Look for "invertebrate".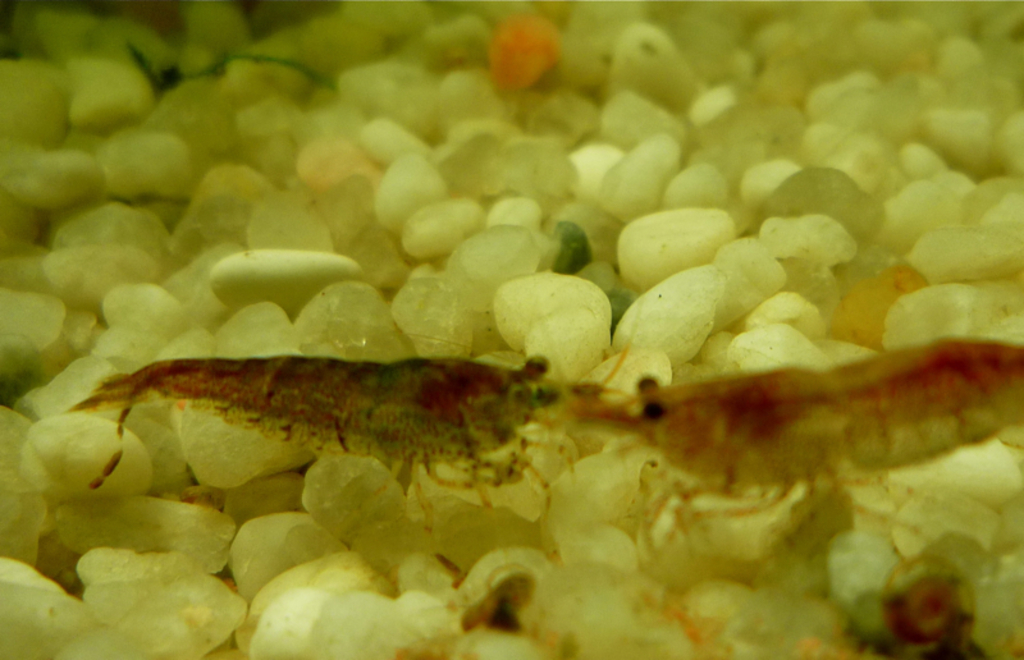
Found: left=65, top=308, right=644, bottom=490.
